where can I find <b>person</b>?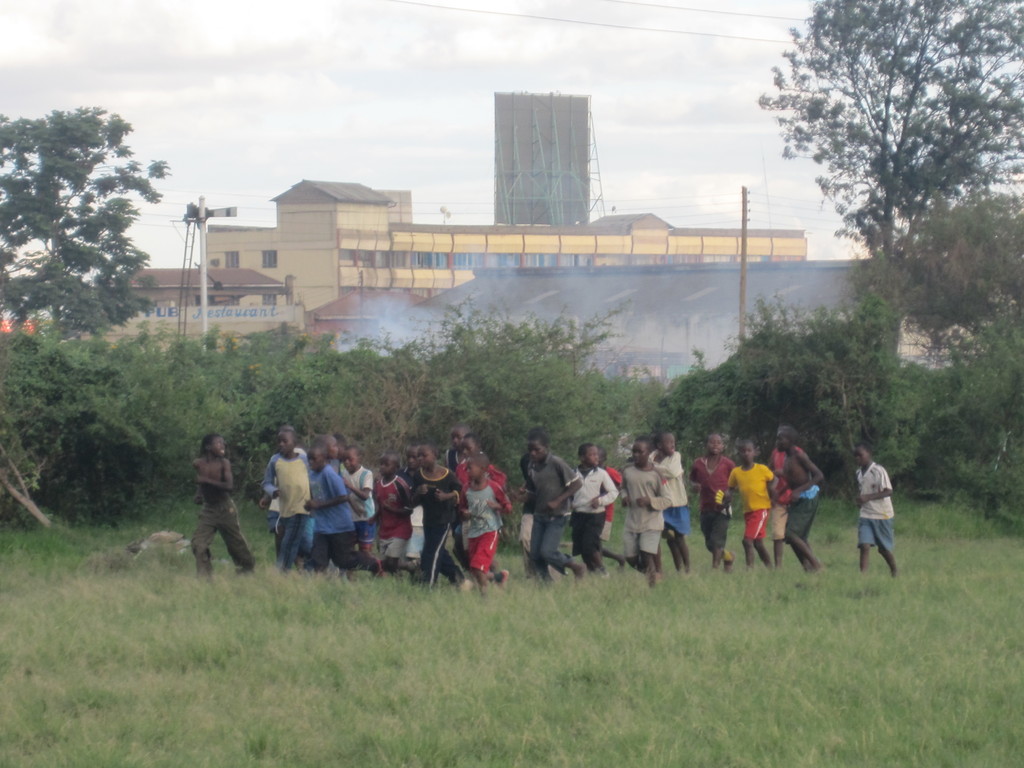
You can find it at Rect(470, 448, 520, 594).
